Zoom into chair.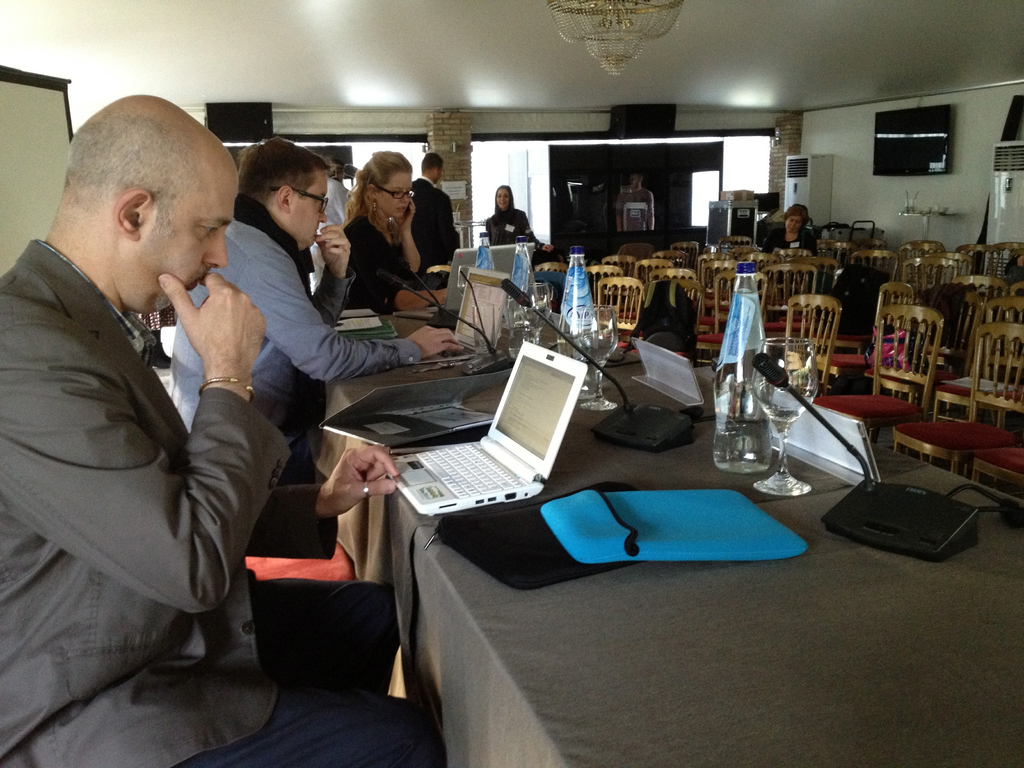
Zoom target: [x1=591, y1=273, x2=642, y2=337].
